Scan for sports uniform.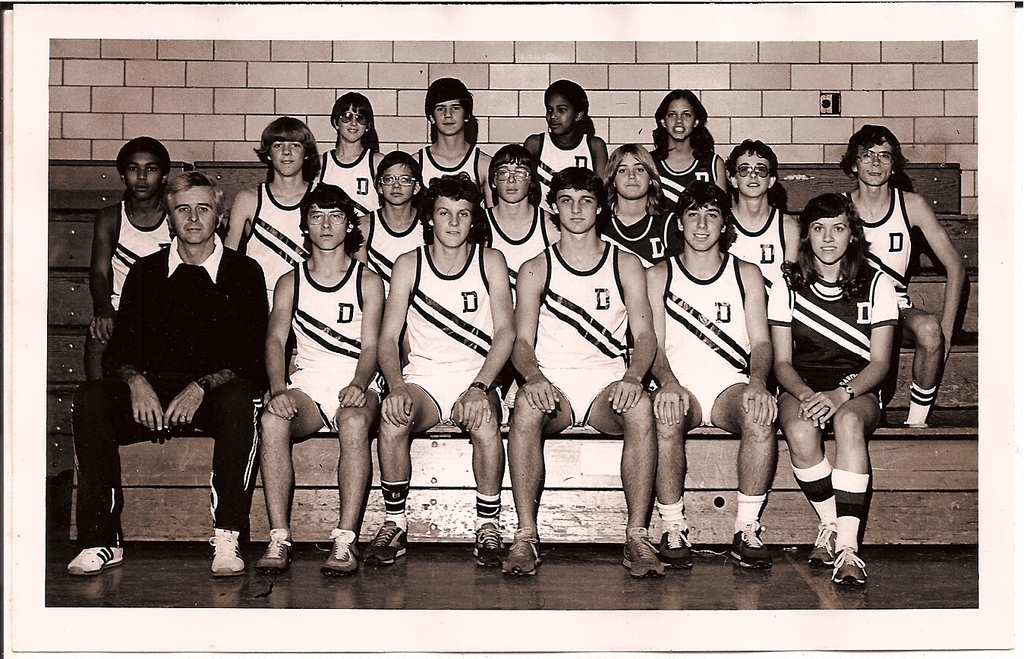
Scan result: rect(392, 239, 505, 421).
